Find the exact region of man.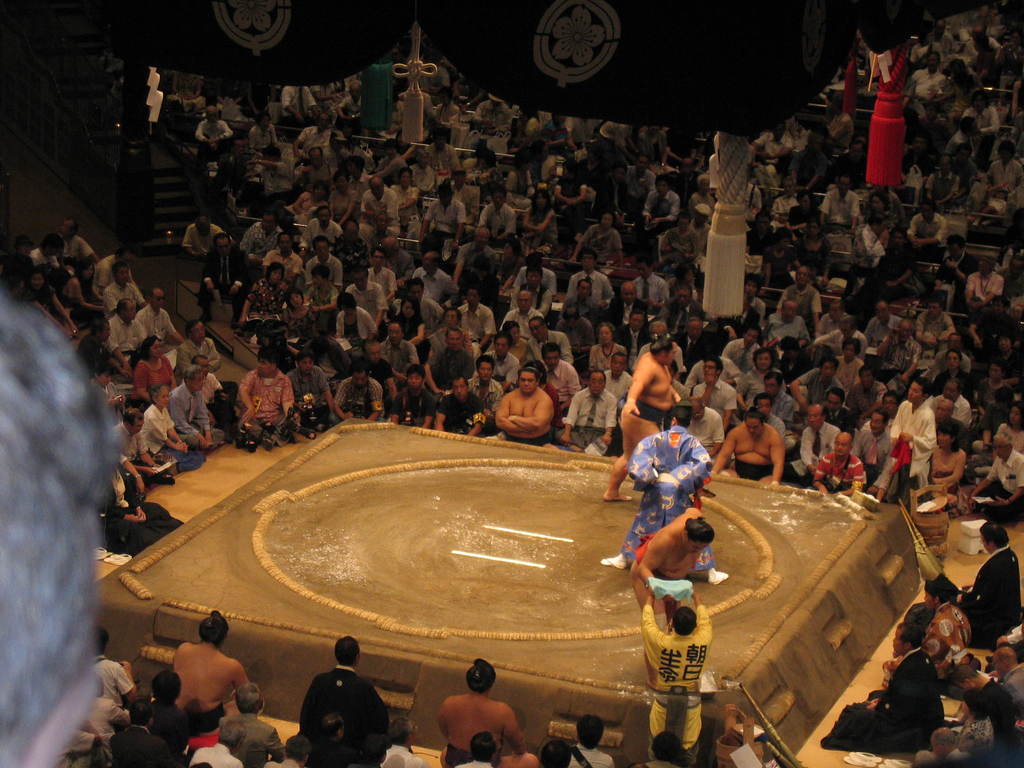
Exact region: x1=438, y1=659, x2=540, y2=767.
